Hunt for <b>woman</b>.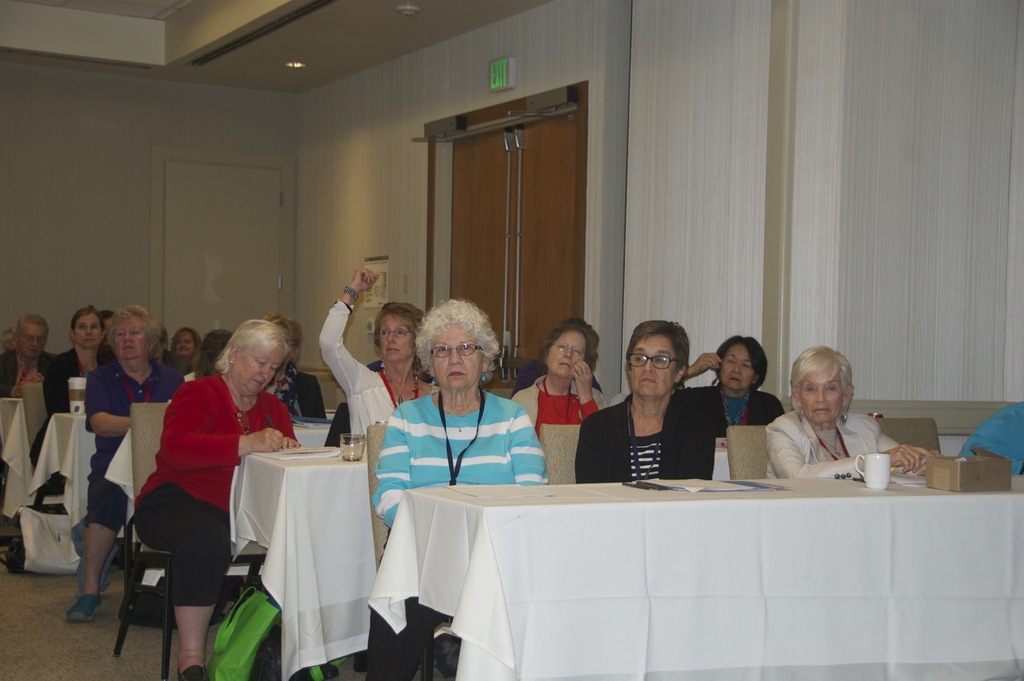
Hunted down at {"left": 257, "top": 311, "right": 328, "bottom": 425}.
